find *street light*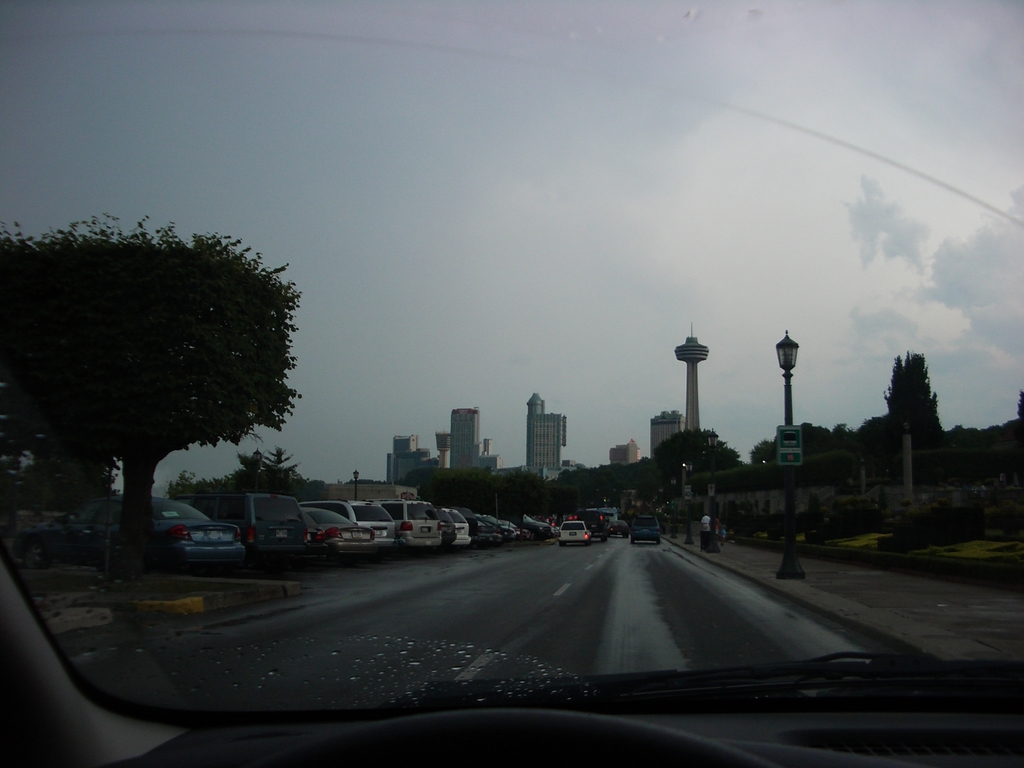
box(659, 486, 662, 501)
